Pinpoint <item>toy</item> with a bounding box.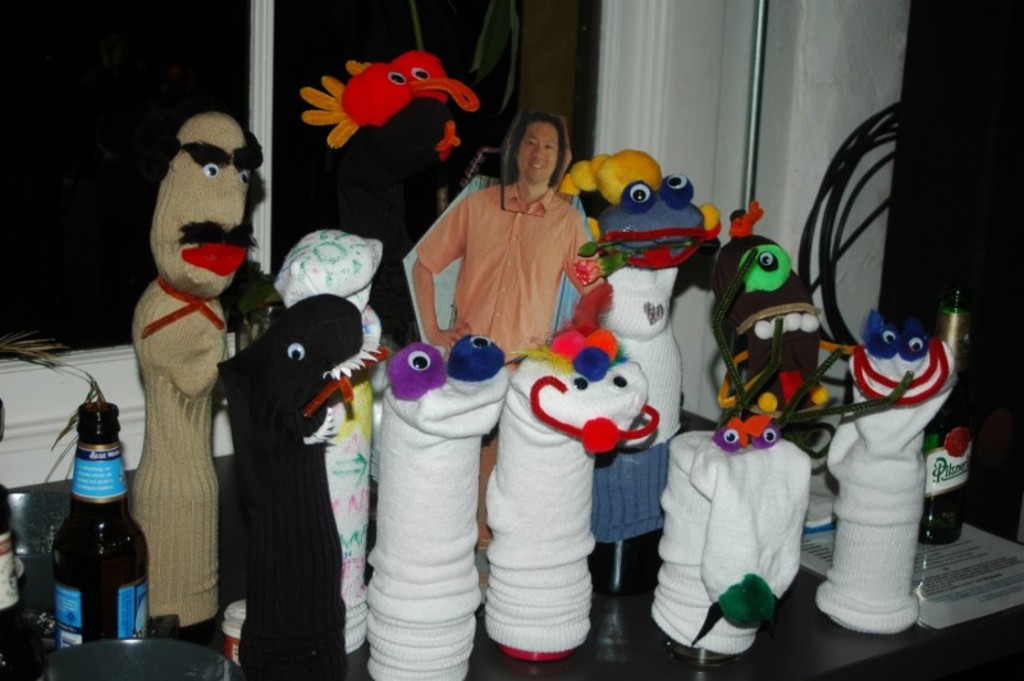
left=358, top=333, right=506, bottom=672.
